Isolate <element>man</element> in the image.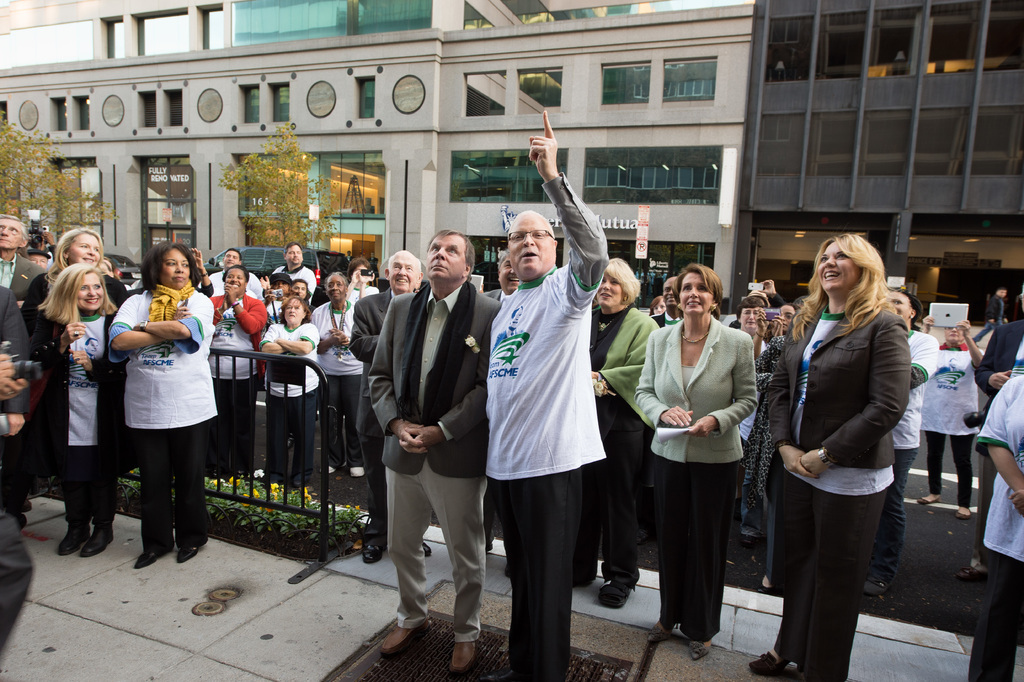
Isolated region: bbox(0, 211, 42, 515).
